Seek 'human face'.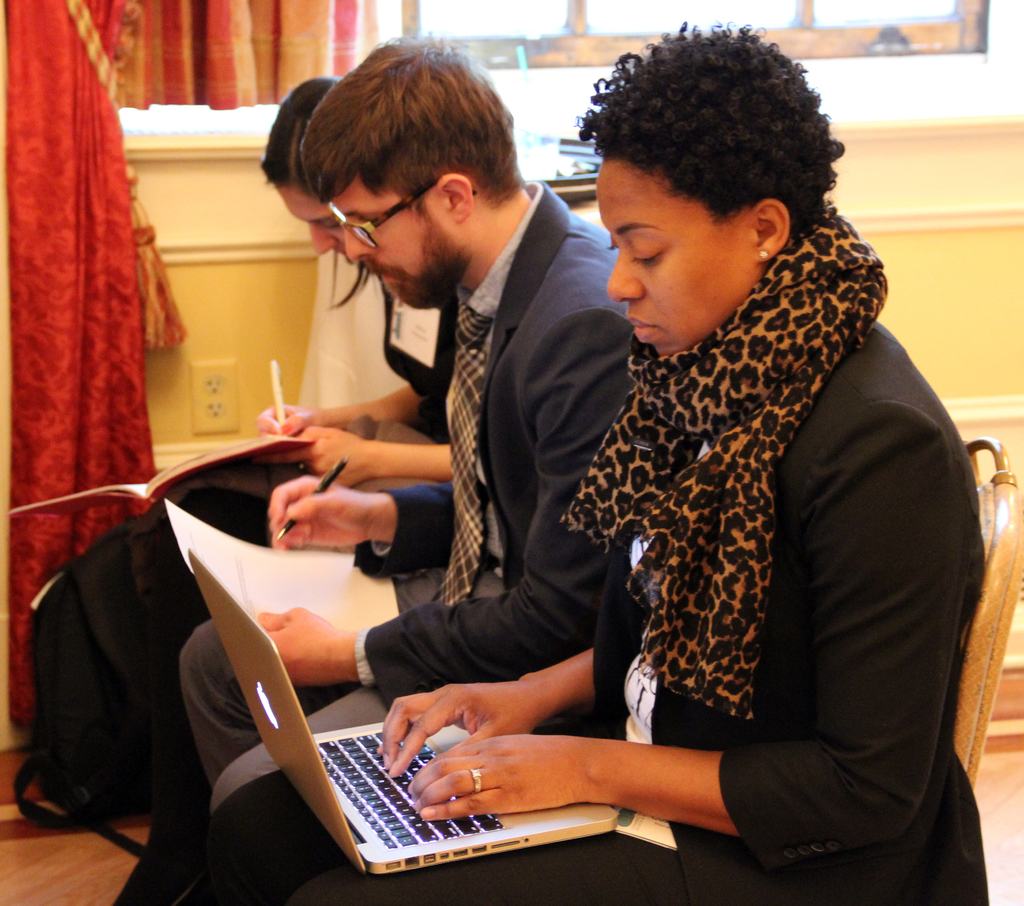
locate(321, 189, 472, 311).
